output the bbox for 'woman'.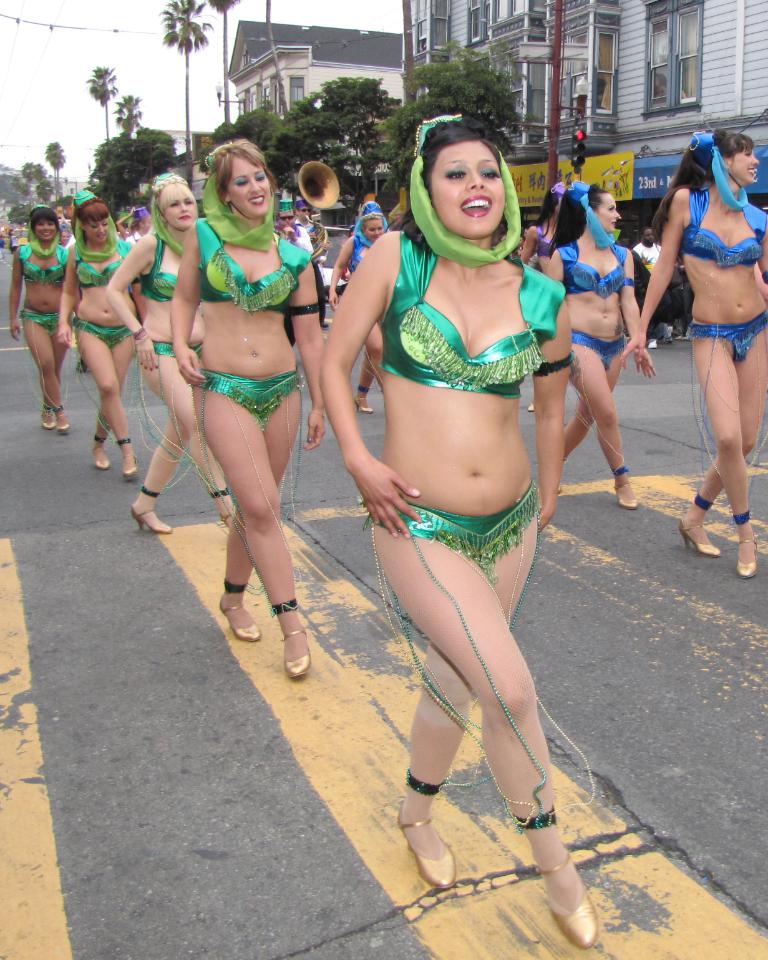
541, 180, 654, 516.
